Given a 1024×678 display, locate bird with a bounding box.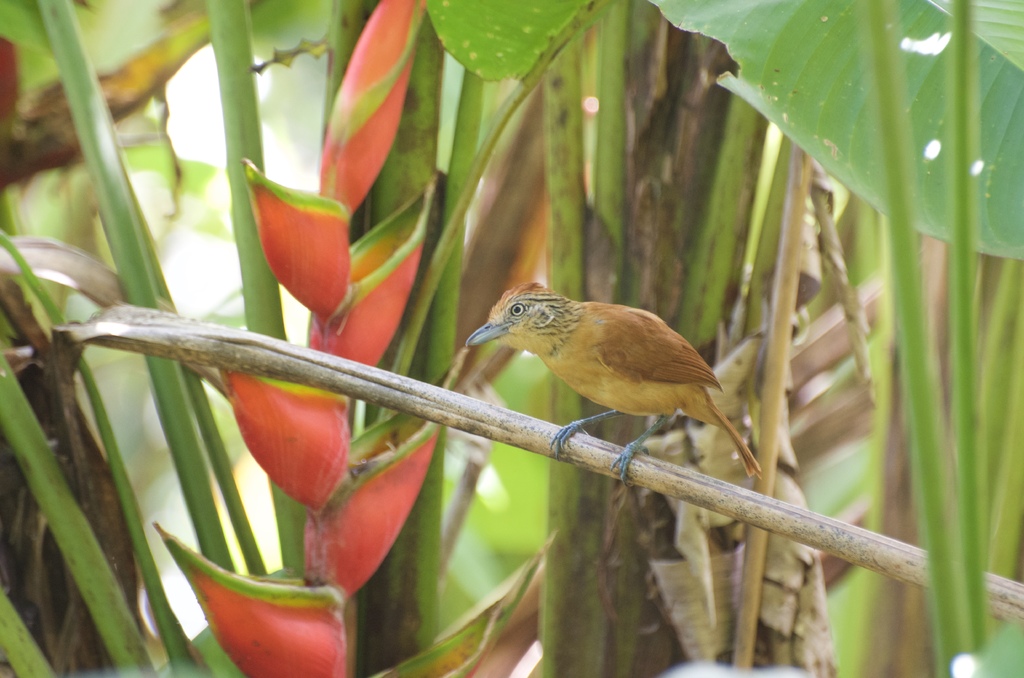
Located: BBox(460, 275, 765, 498).
